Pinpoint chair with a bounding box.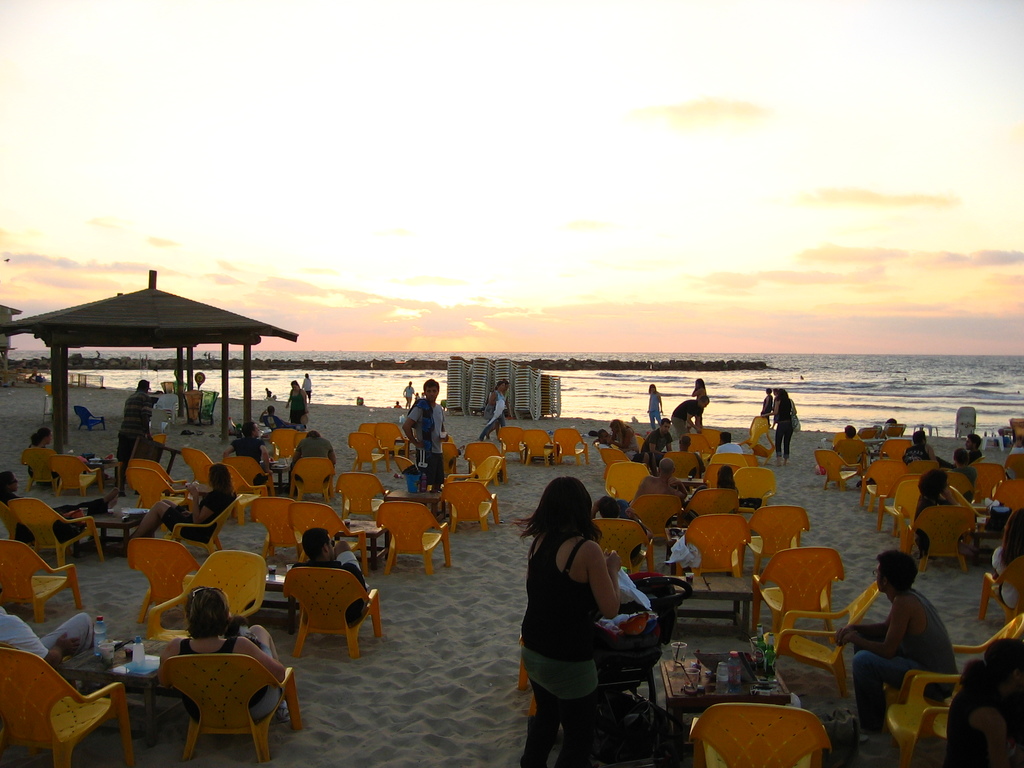
12:499:104:564.
